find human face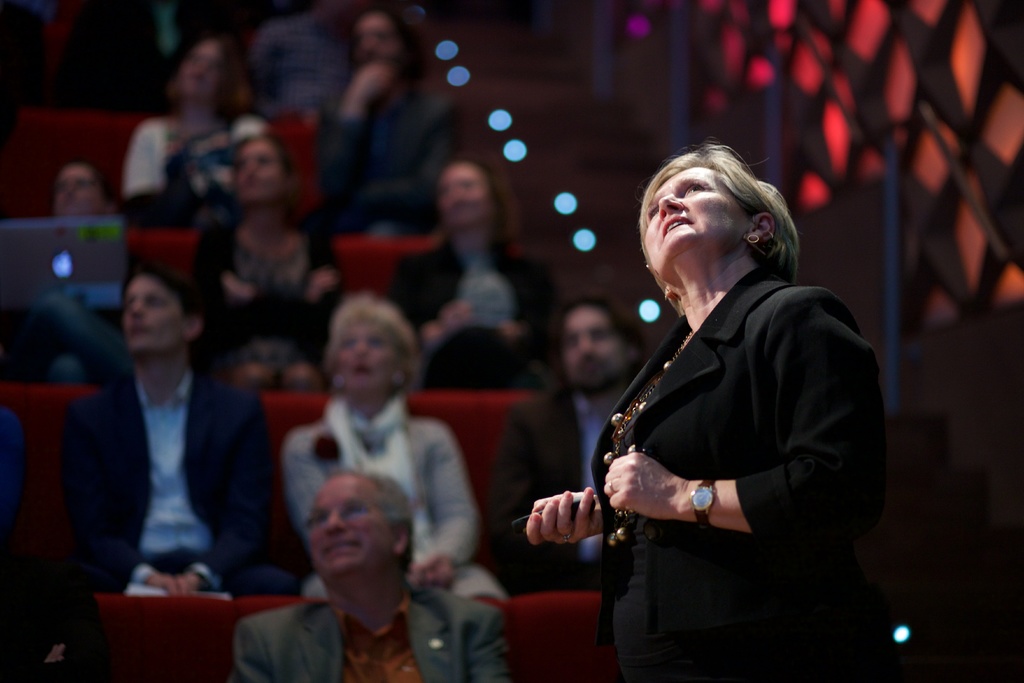
box(640, 162, 746, 283)
